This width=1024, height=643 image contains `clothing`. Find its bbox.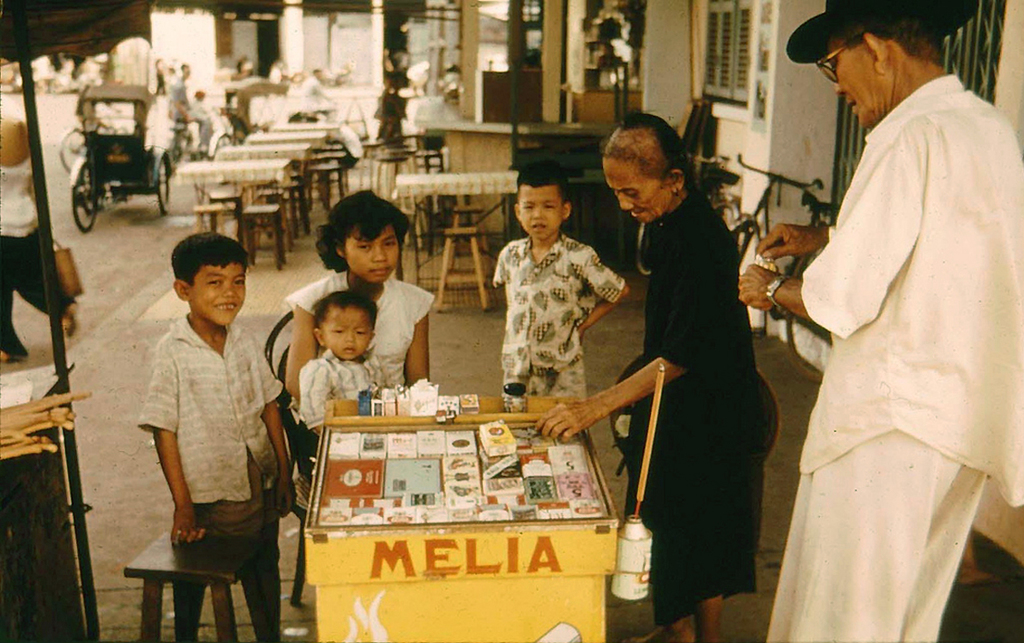
(left=4, top=161, right=68, bottom=368).
